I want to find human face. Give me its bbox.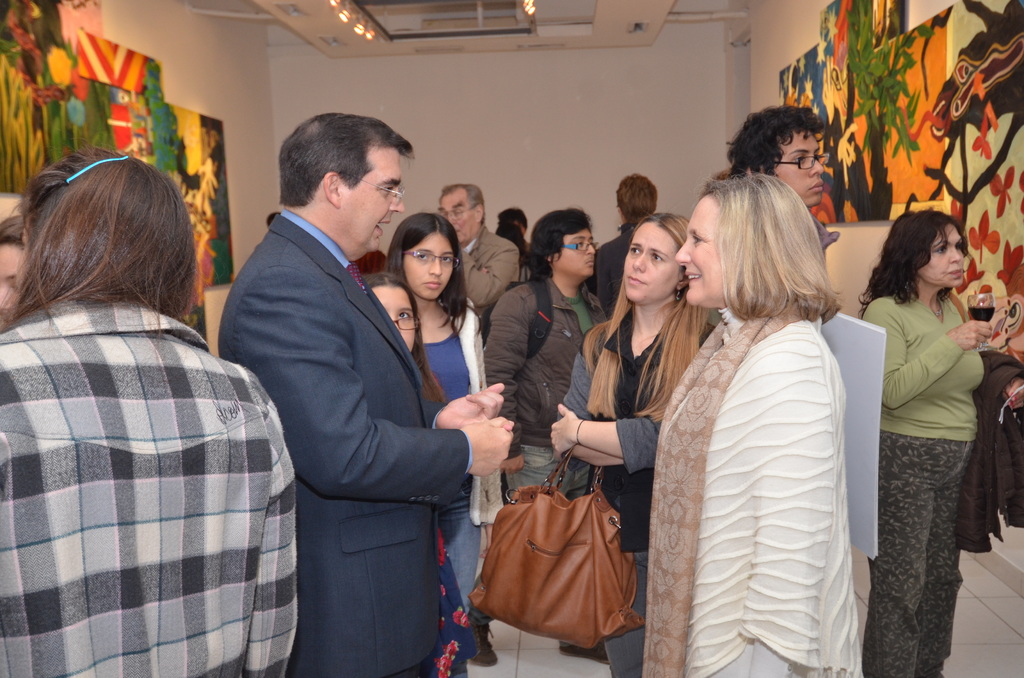
(341, 149, 405, 250).
